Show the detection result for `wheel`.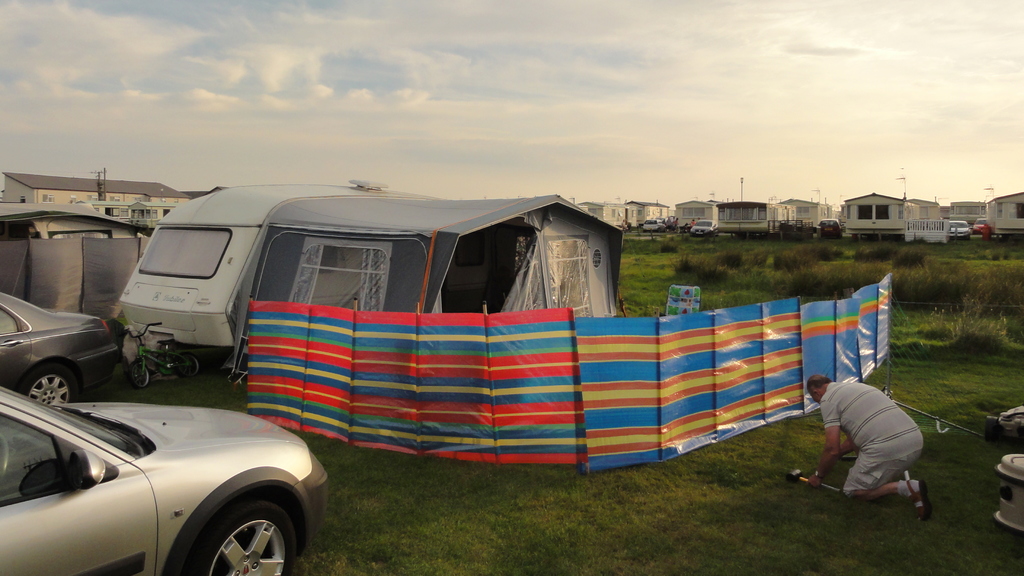
{"left": 132, "top": 361, "right": 149, "bottom": 388}.
